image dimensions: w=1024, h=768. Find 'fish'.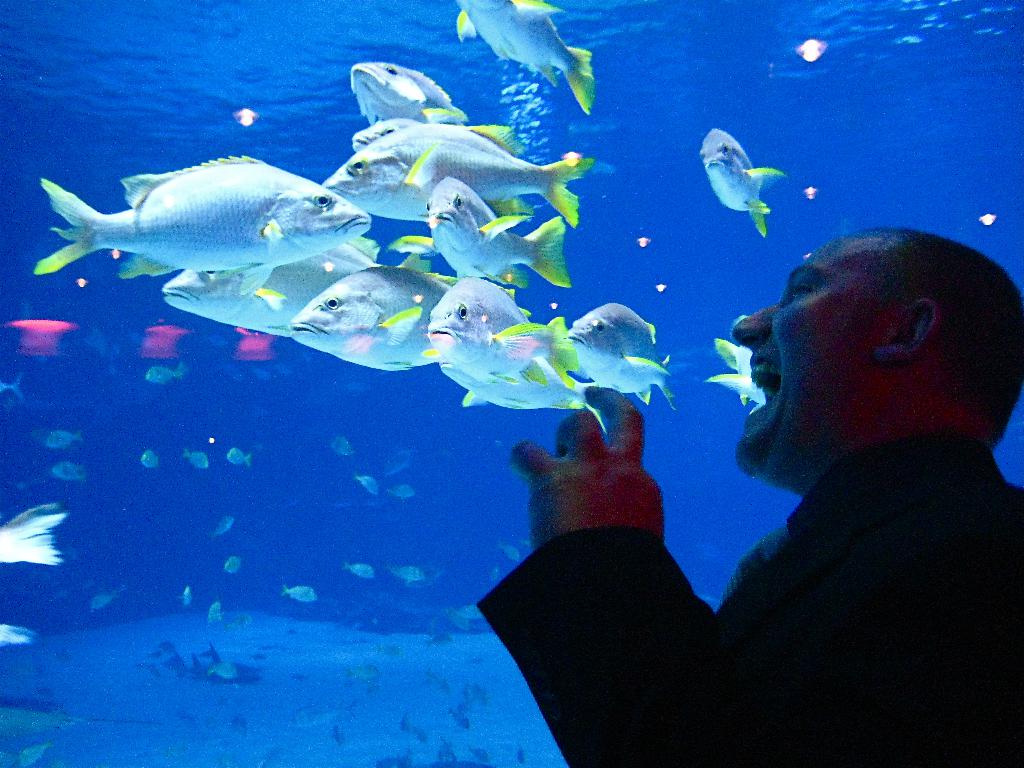
x1=0, y1=370, x2=26, y2=406.
